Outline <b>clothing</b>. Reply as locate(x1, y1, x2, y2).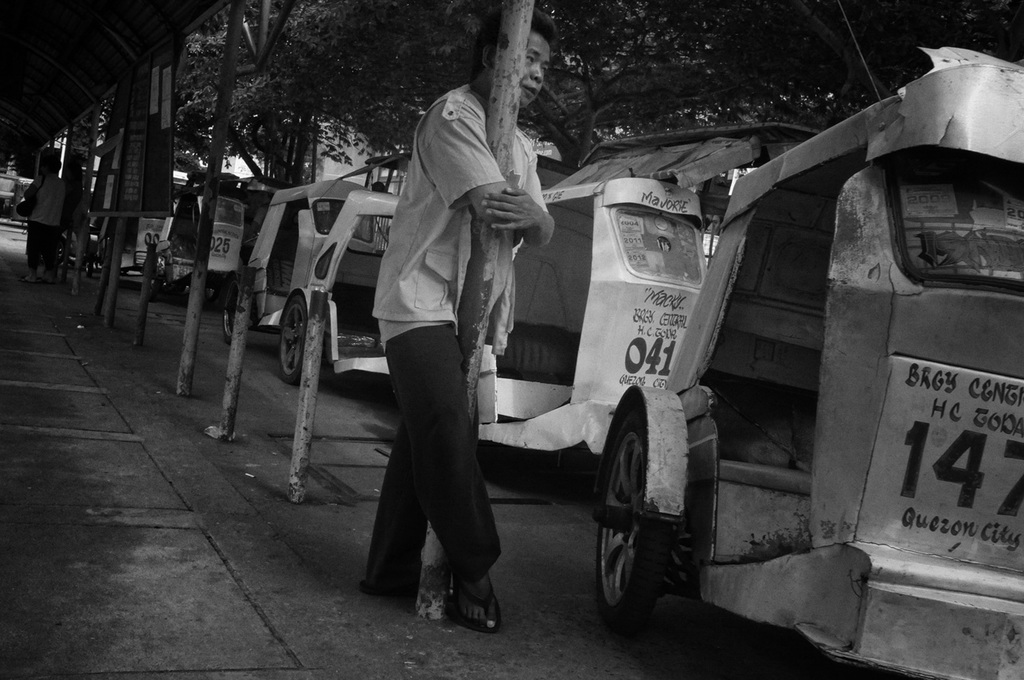
locate(25, 178, 69, 269).
